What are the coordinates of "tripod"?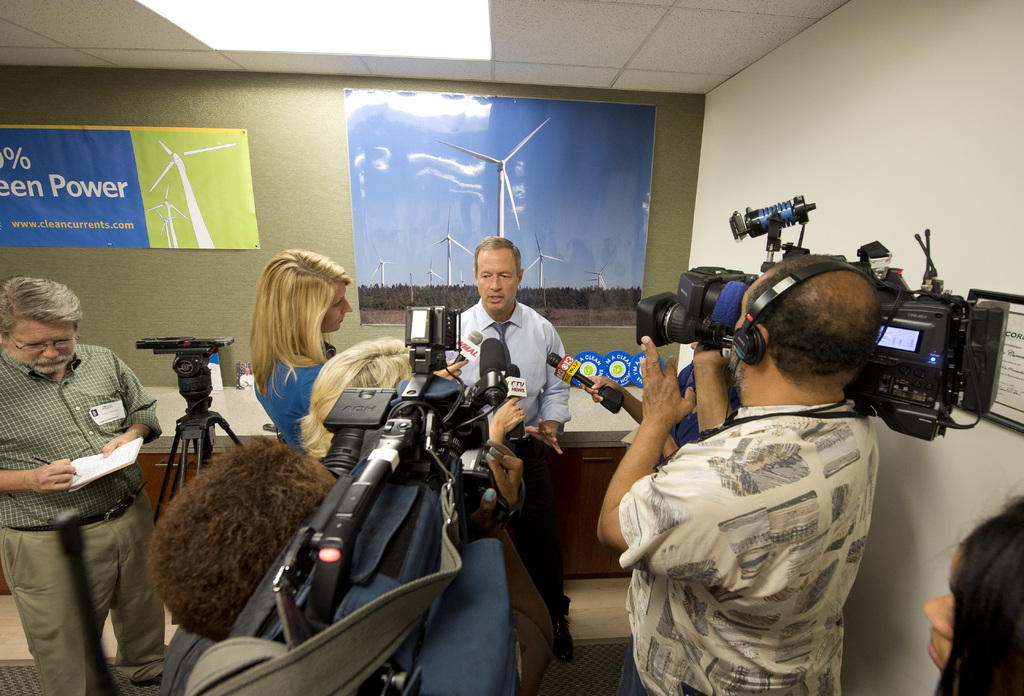
rect(154, 389, 243, 628).
